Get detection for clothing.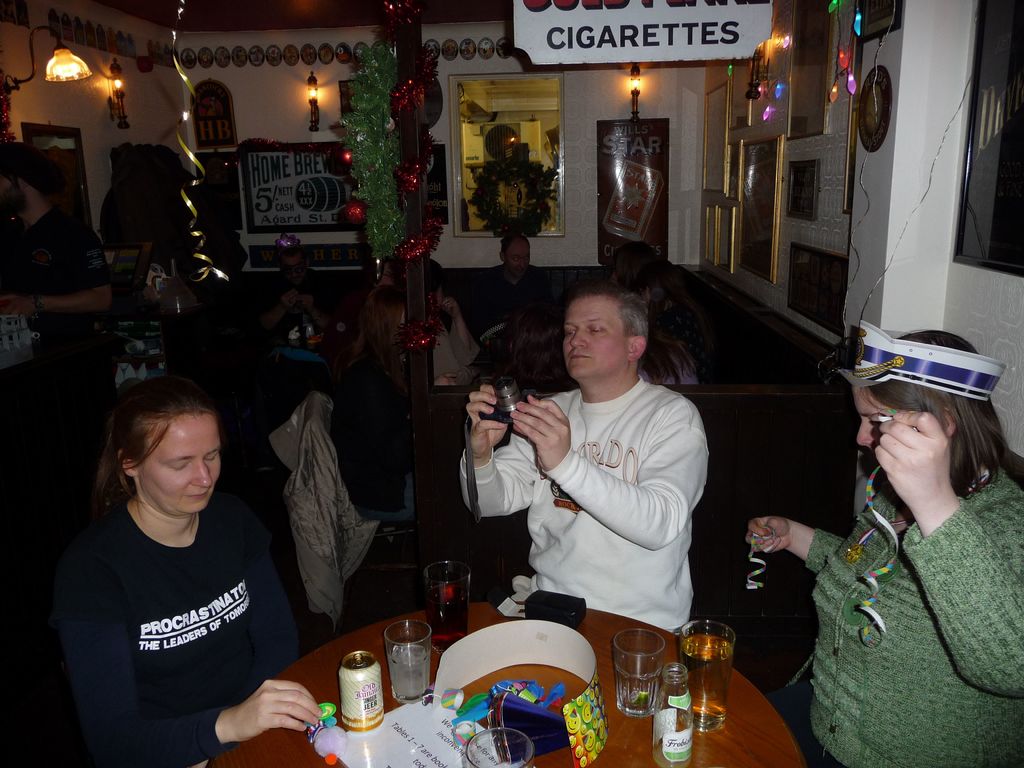
Detection: [left=806, top=460, right=1023, bottom=767].
